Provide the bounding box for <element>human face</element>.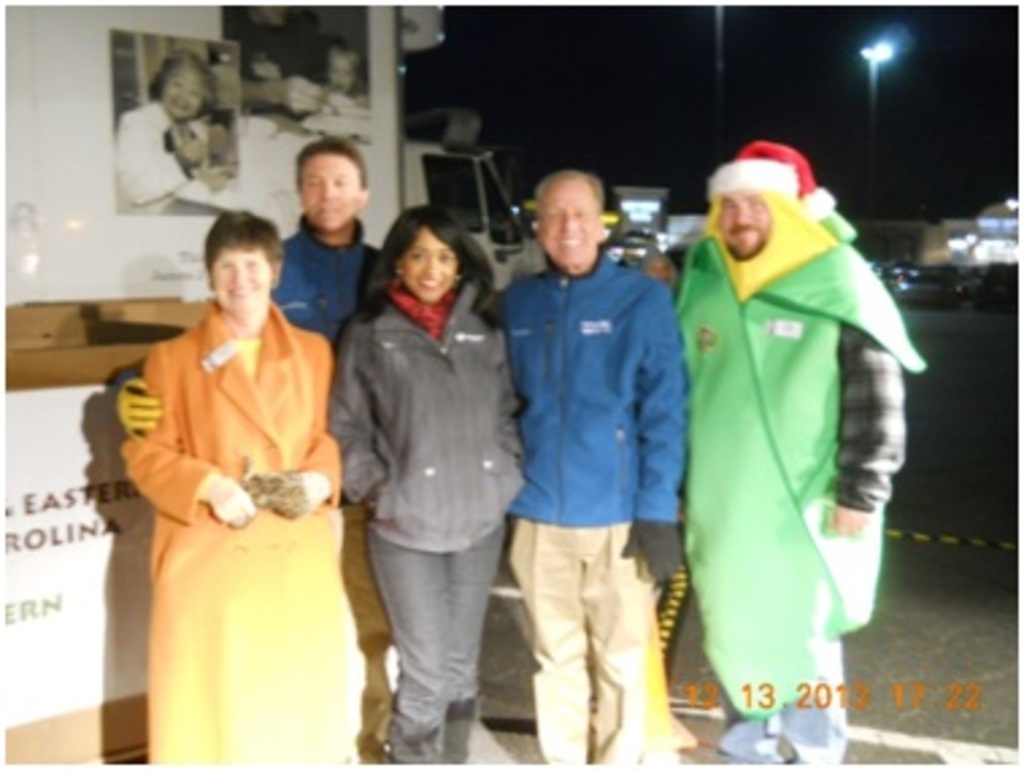
[left=713, top=184, right=773, bottom=262].
